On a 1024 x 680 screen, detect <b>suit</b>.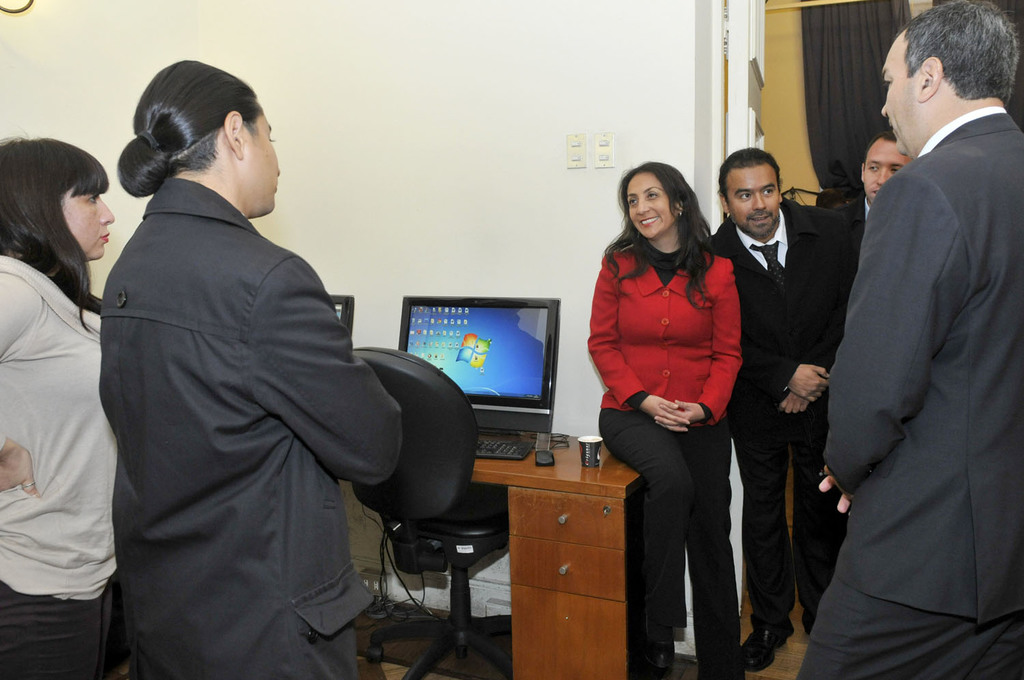
bbox=[728, 128, 867, 662].
